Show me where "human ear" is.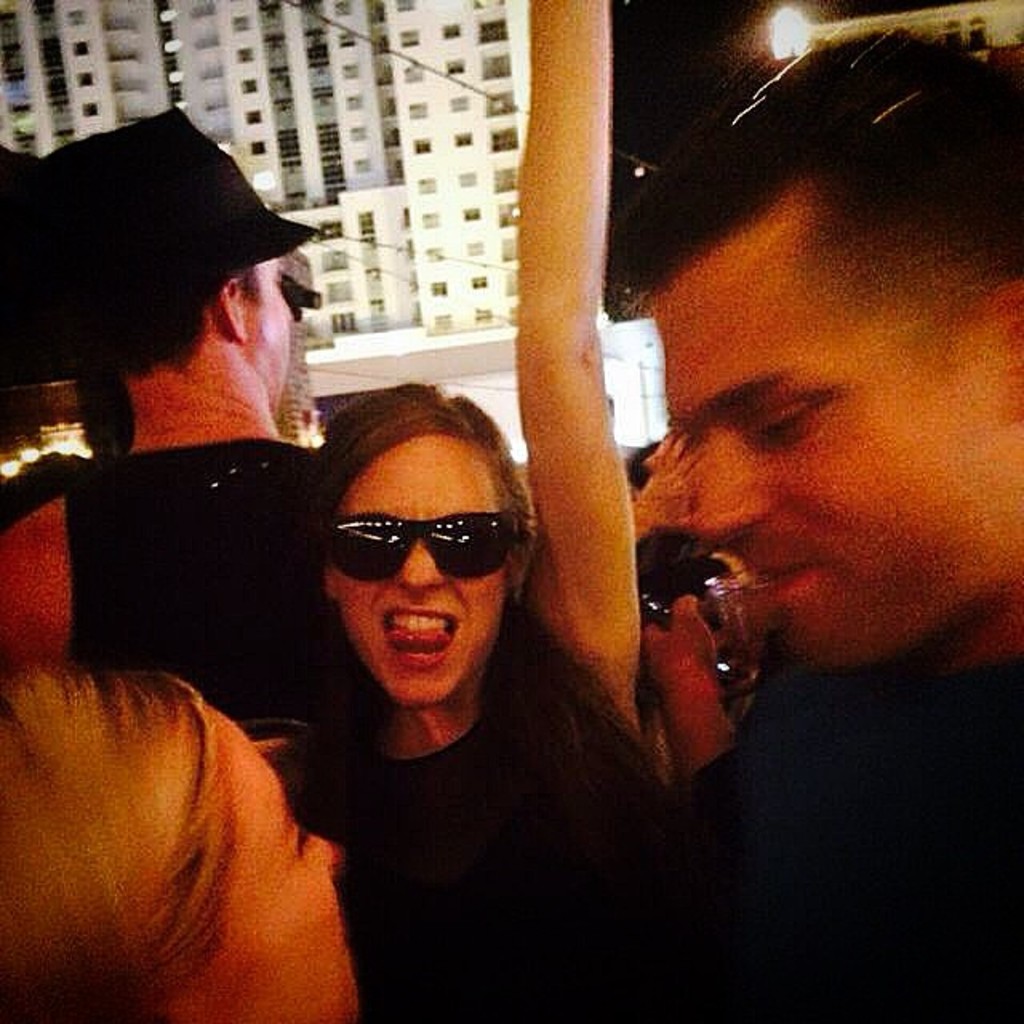
"human ear" is at [x1=987, y1=272, x2=1022, y2=426].
